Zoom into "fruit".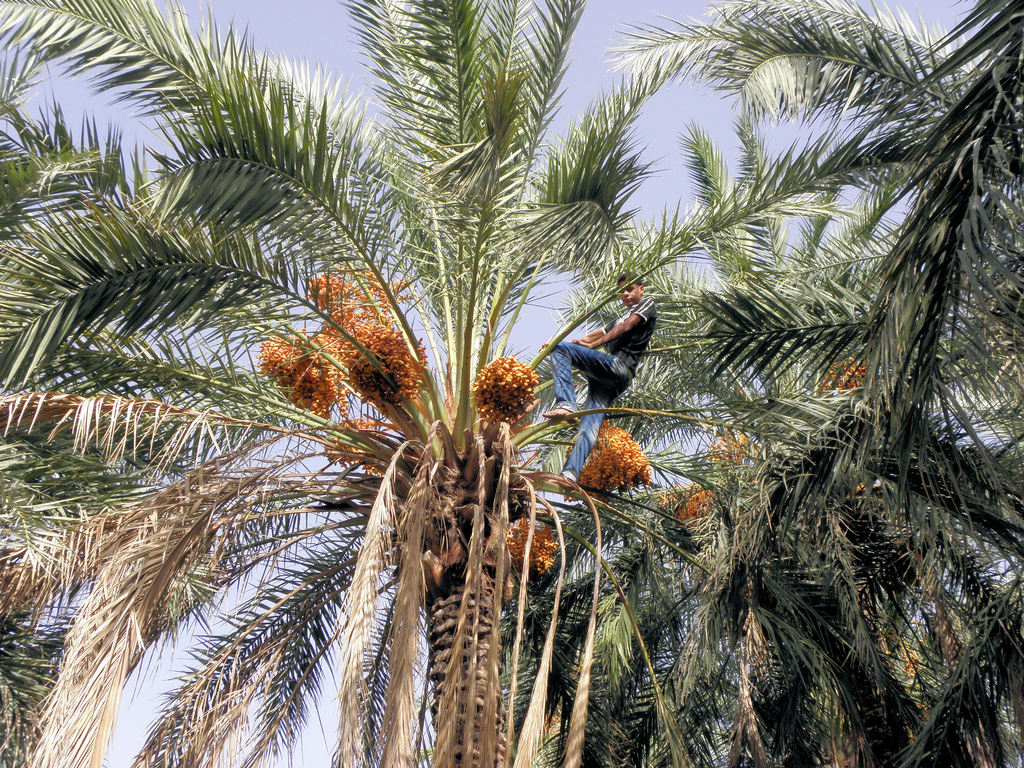
Zoom target: (509, 514, 559, 576).
